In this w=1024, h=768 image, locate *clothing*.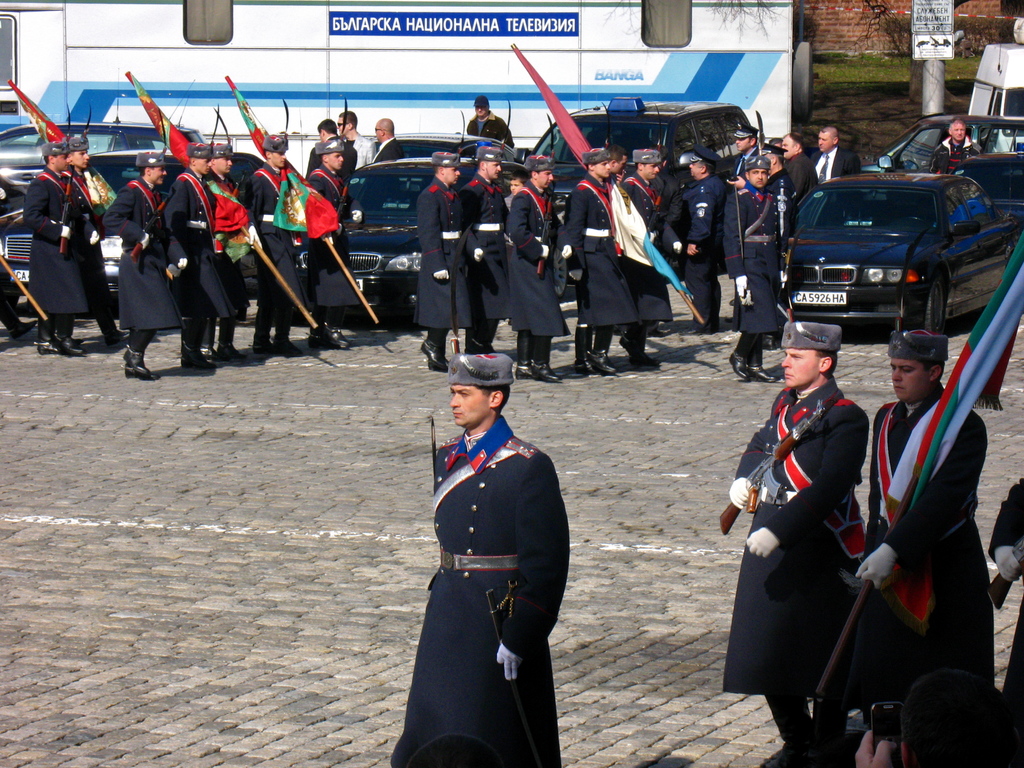
Bounding box: <bbox>13, 168, 115, 316</bbox>.
